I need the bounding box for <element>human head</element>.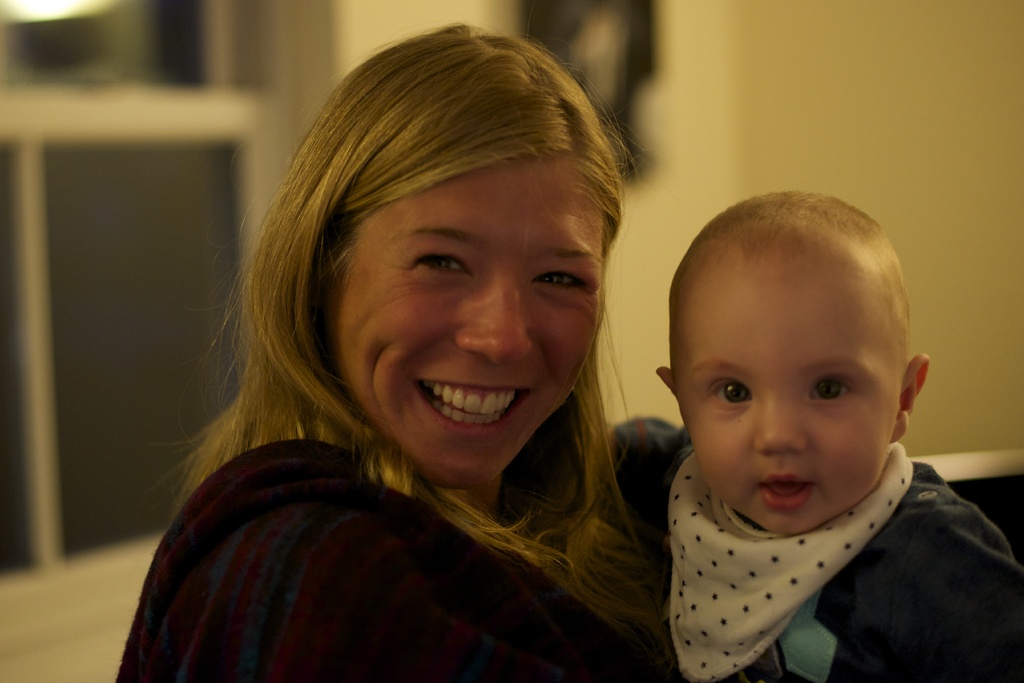
Here it is: Rect(240, 17, 623, 493).
